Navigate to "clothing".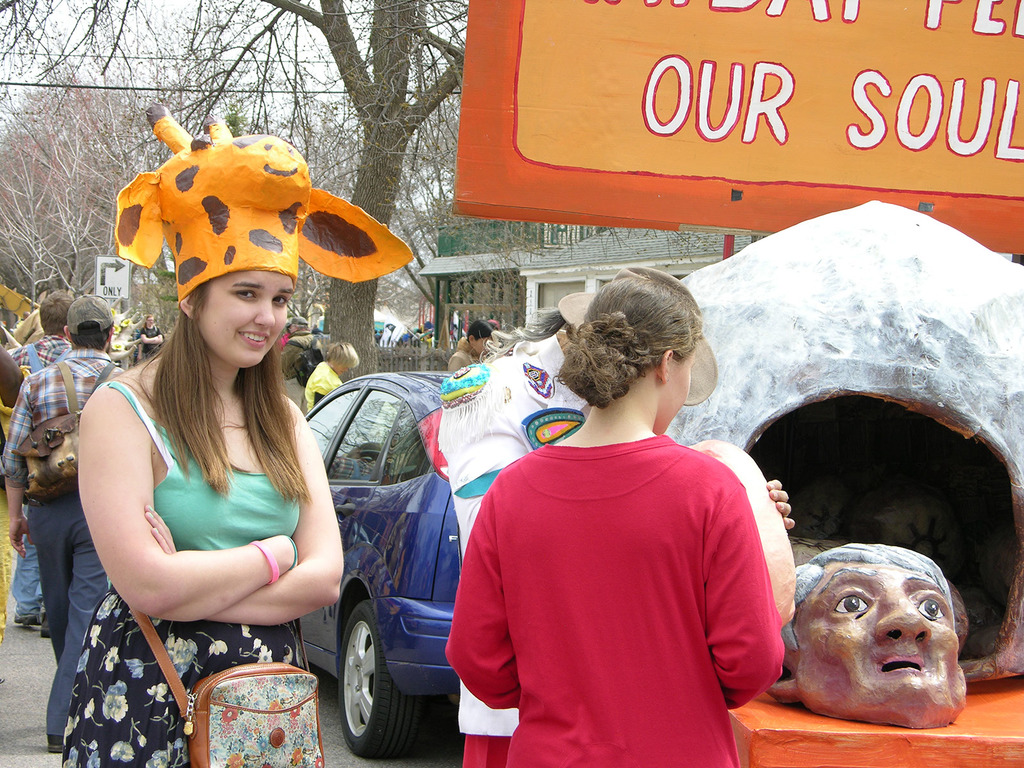
Navigation target: select_region(0, 342, 29, 400).
